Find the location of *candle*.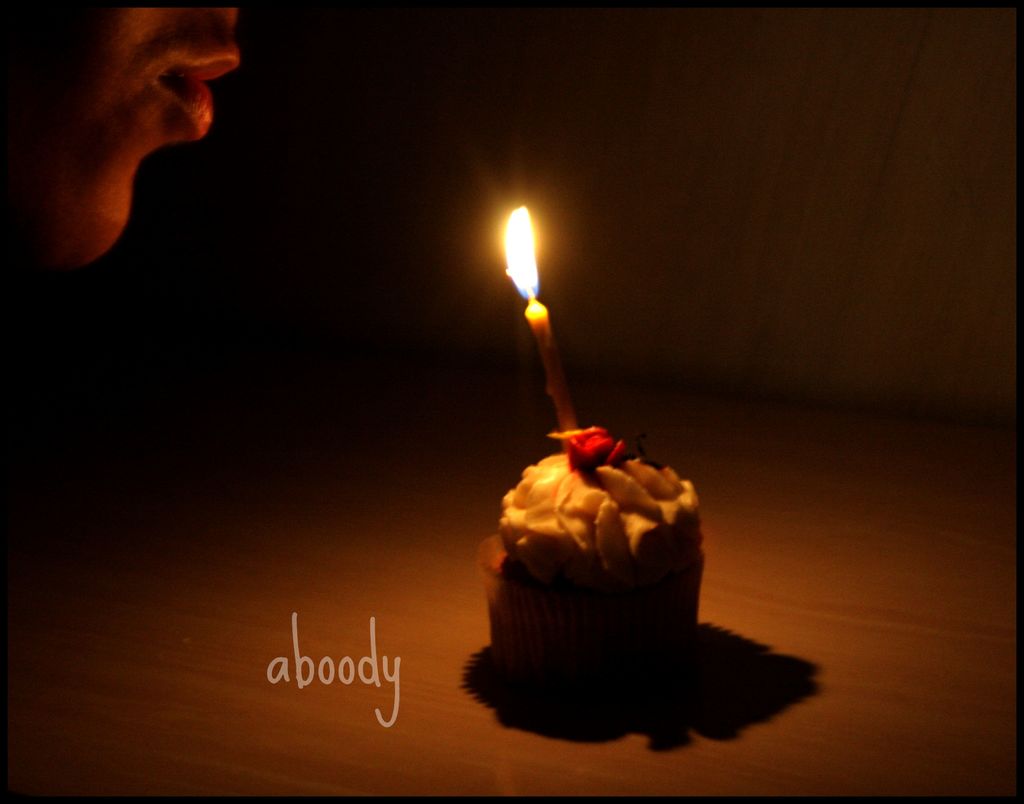
Location: 507, 200, 586, 433.
